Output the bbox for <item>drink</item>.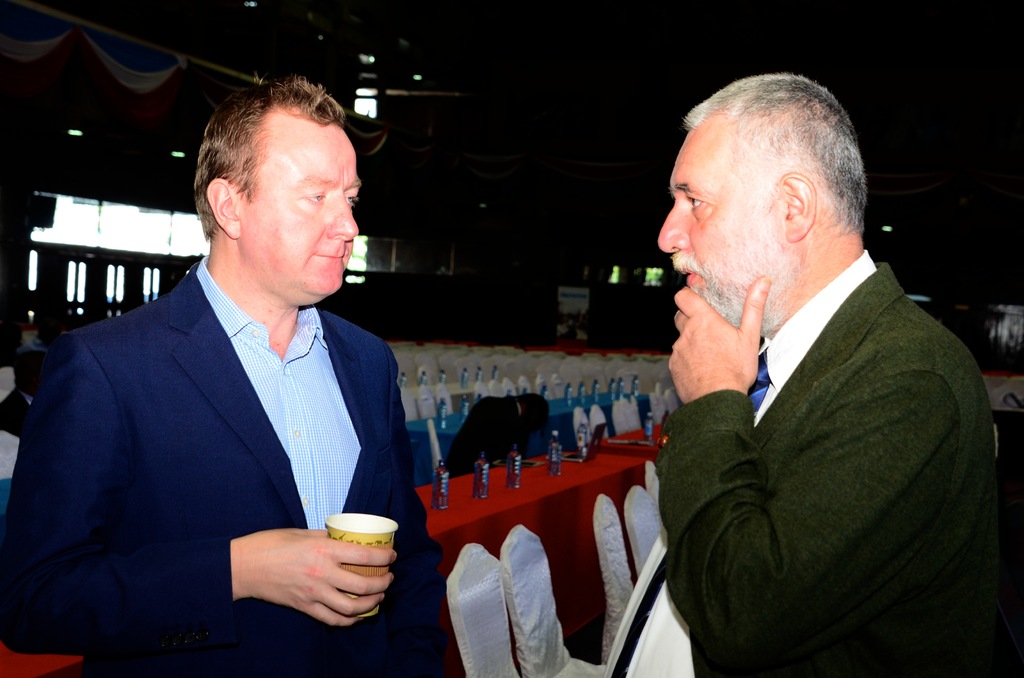
locate(521, 389, 527, 395).
